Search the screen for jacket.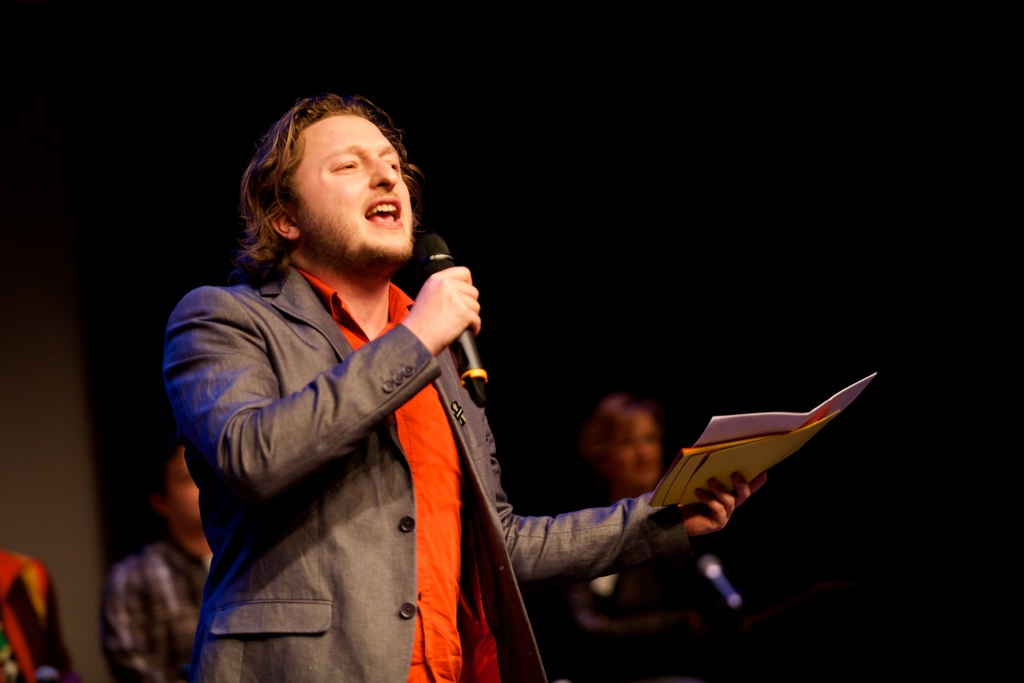
Found at {"left": 160, "top": 264, "right": 689, "bottom": 682}.
